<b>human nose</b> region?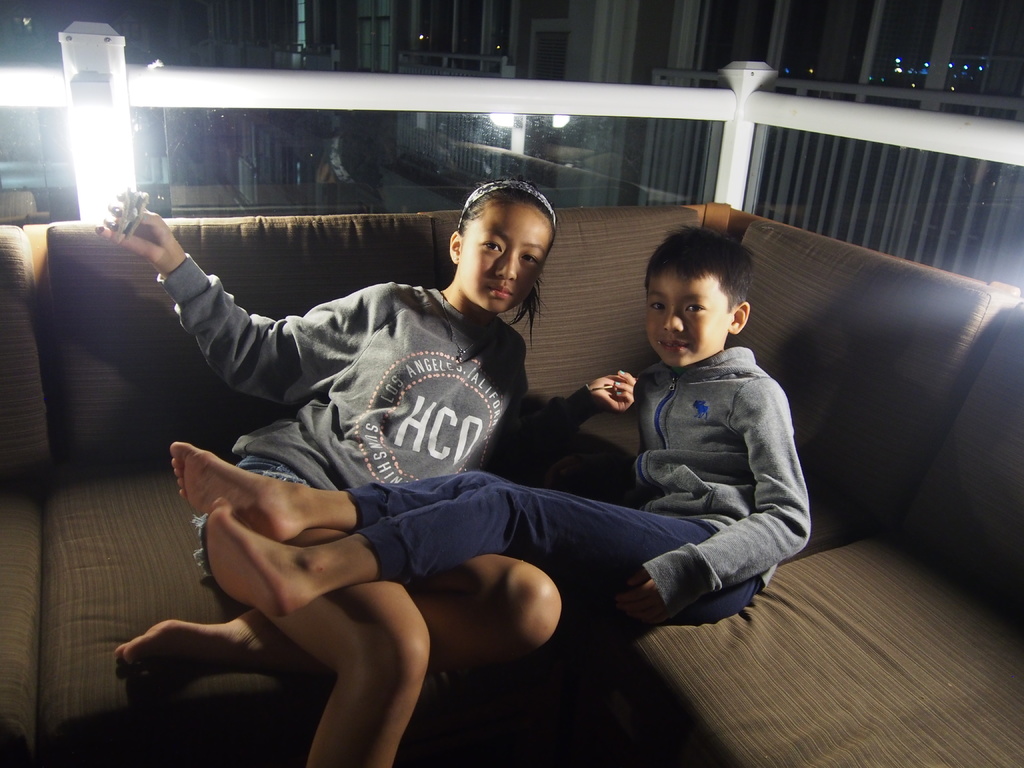
crop(497, 254, 518, 281)
